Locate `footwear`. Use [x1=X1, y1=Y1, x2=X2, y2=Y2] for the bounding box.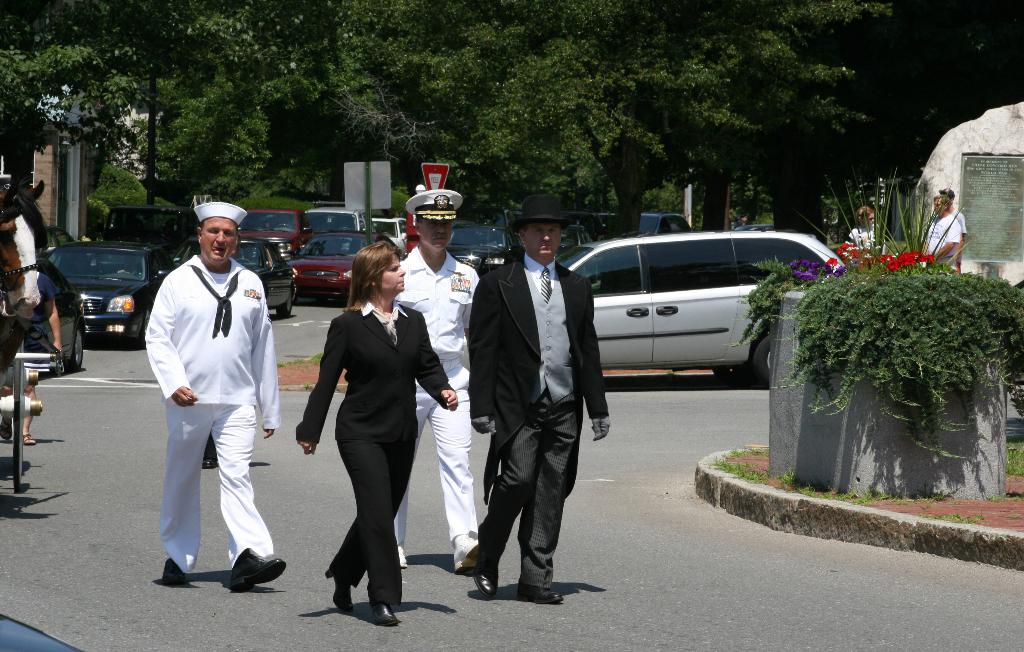
[x1=225, y1=549, x2=284, y2=583].
